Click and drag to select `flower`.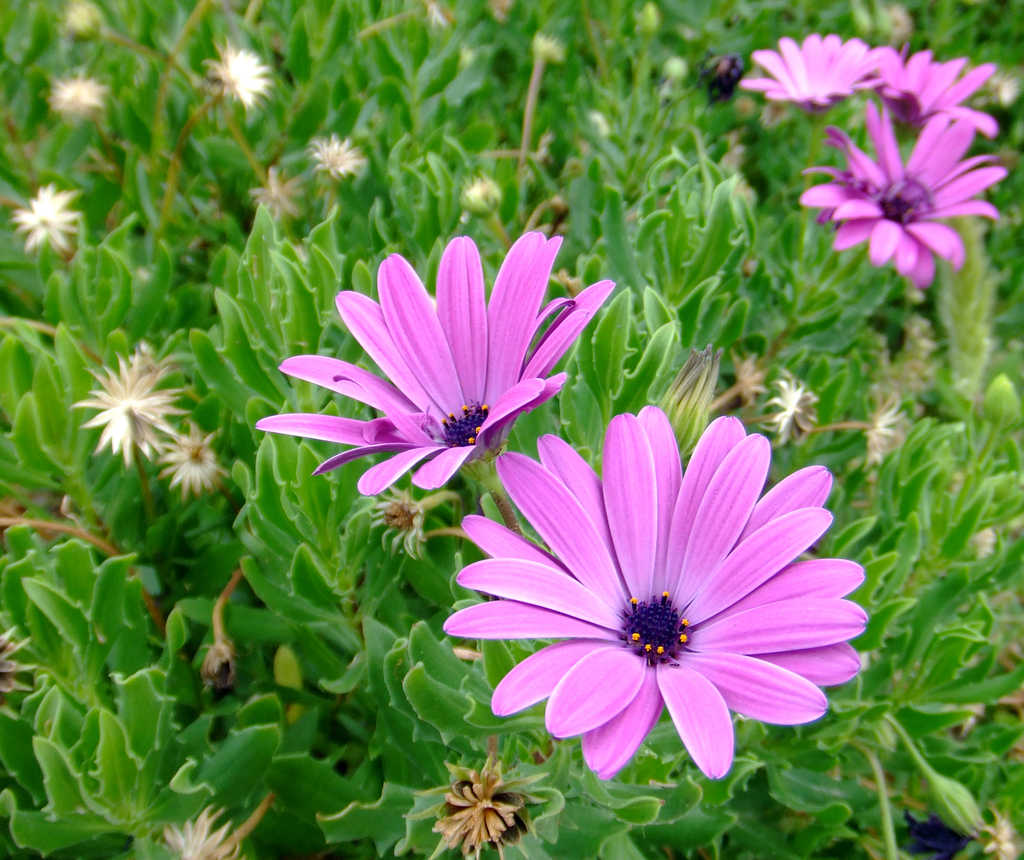
Selection: {"x1": 153, "y1": 800, "x2": 238, "y2": 859}.
